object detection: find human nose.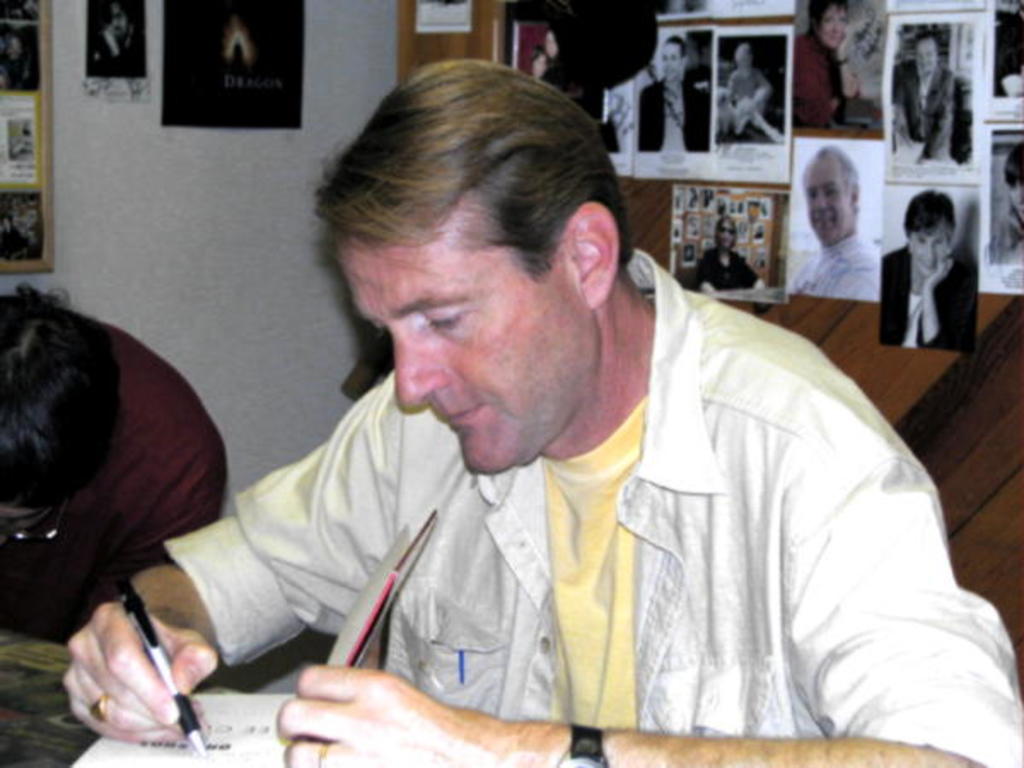
crop(925, 242, 939, 263).
